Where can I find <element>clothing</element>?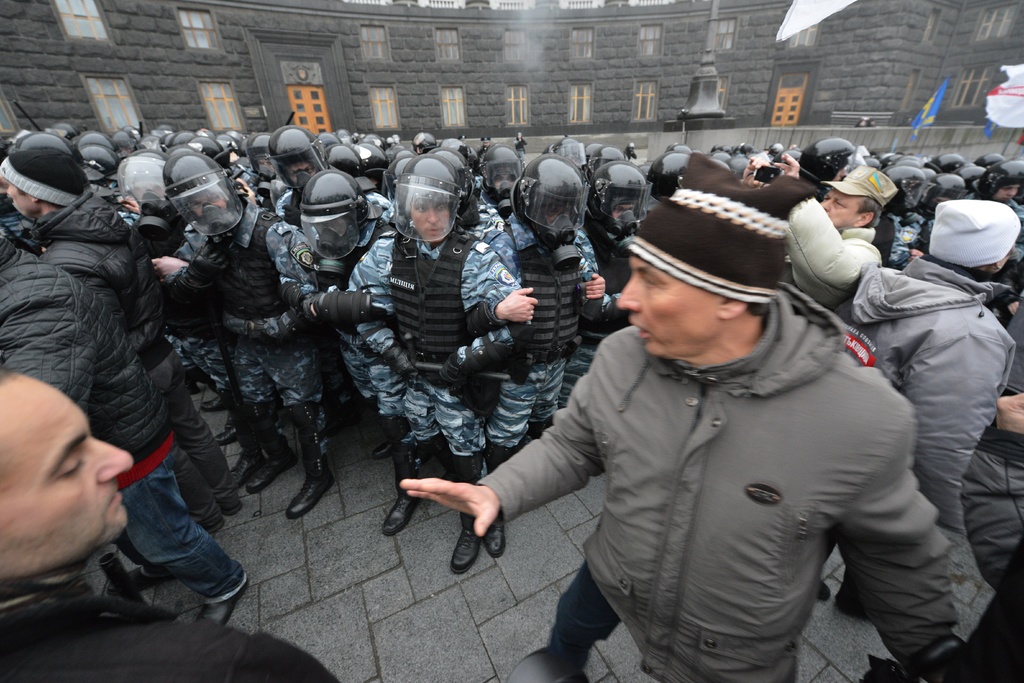
You can find it at BBox(0, 247, 102, 425).
